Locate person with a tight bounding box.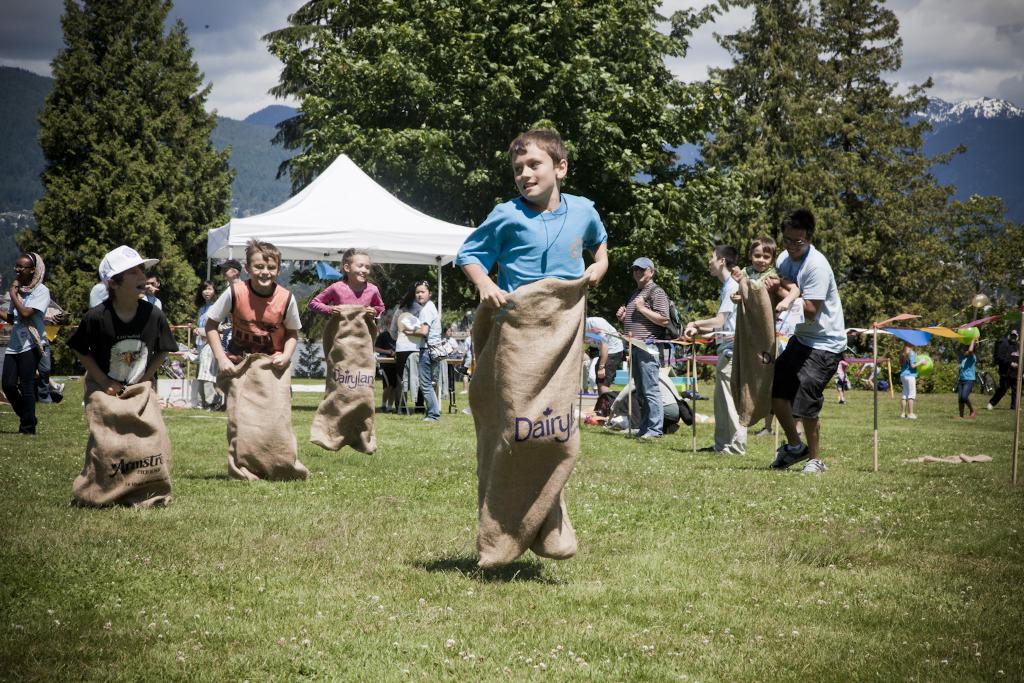
detection(191, 278, 221, 410).
